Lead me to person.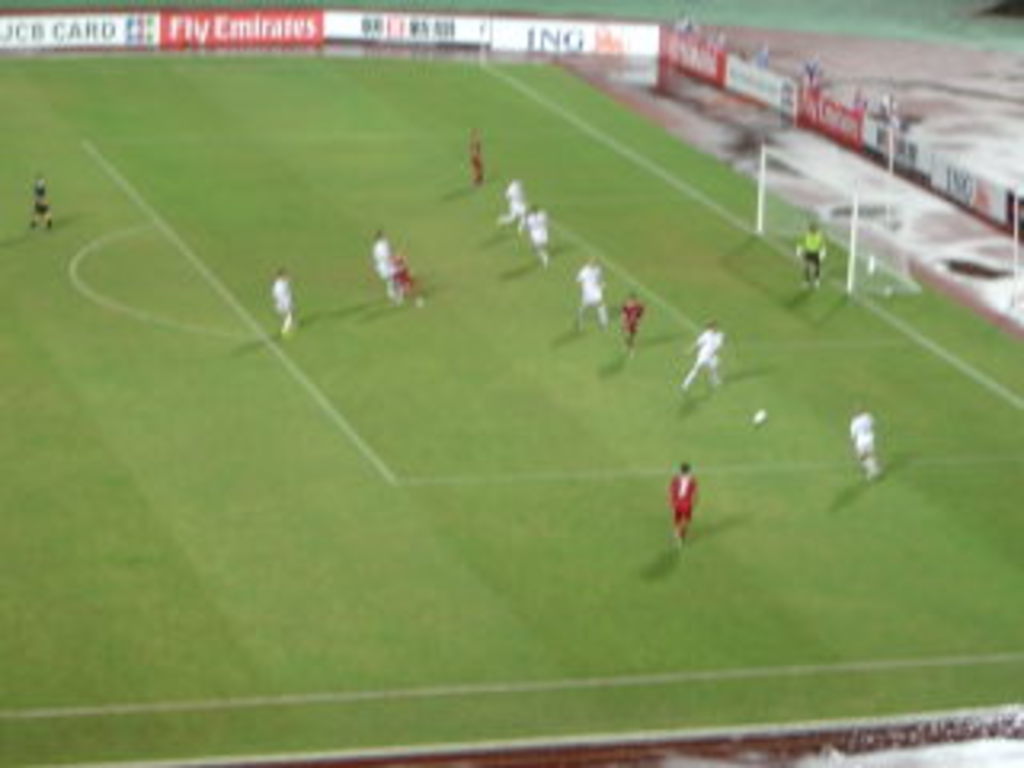
Lead to left=371, top=227, right=390, bottom=298.
